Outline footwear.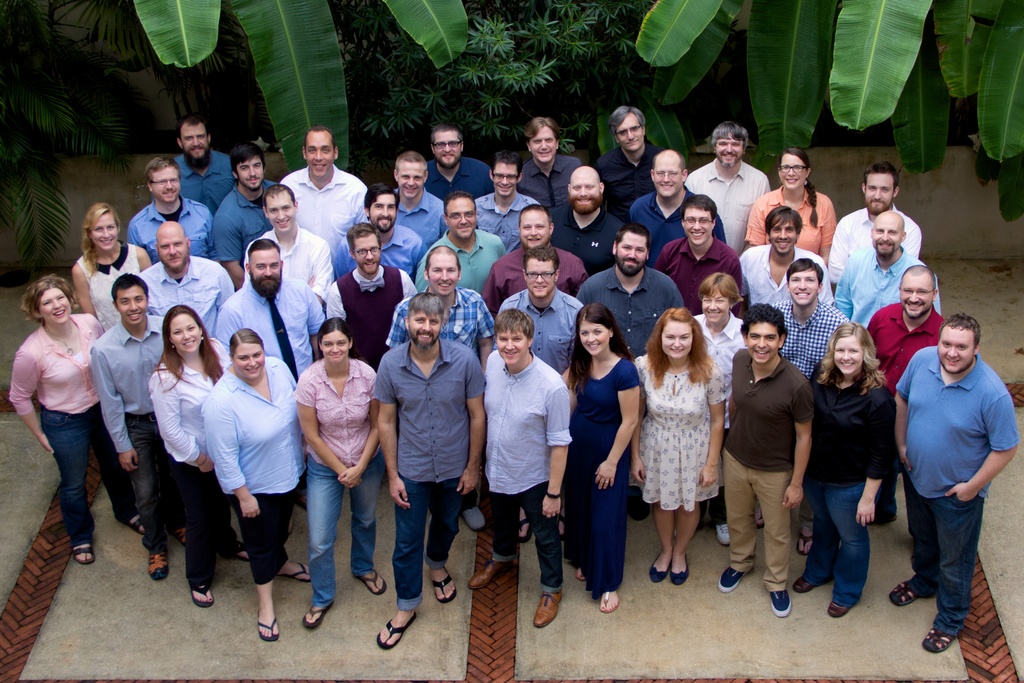
Outline: bbox=(825, 604, 851, 614).
